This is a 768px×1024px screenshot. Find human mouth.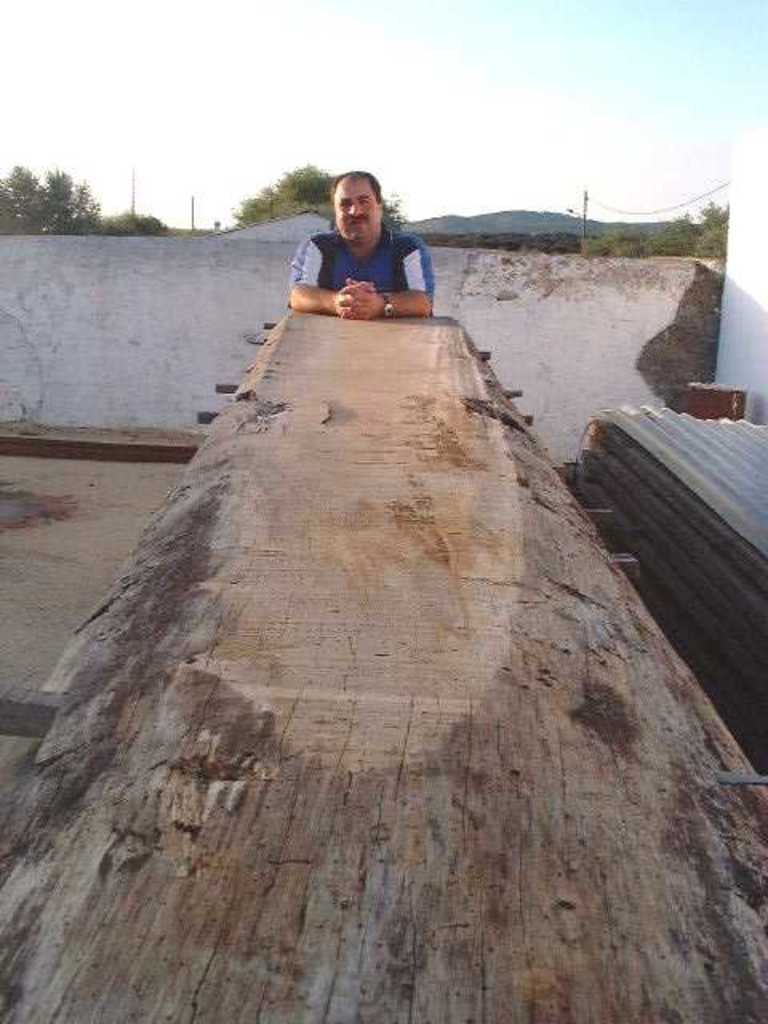
Bounding box: locate(354, 222, 365, 224).
